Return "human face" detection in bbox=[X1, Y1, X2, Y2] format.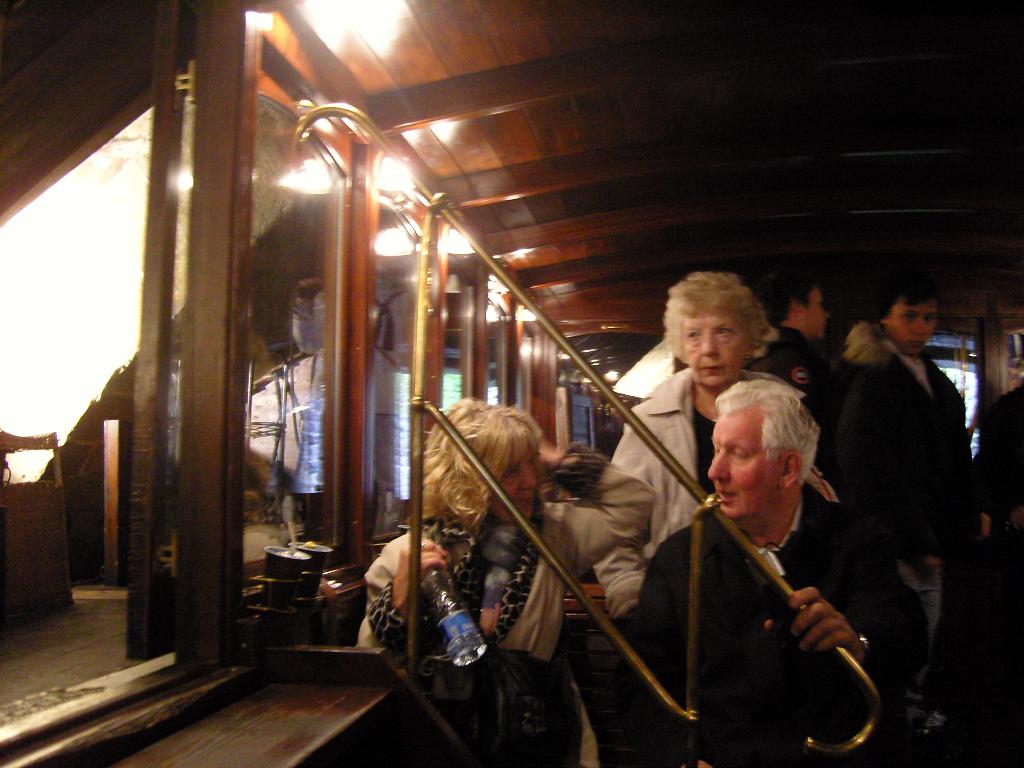
bbox=[494, 442, 535, 522].
